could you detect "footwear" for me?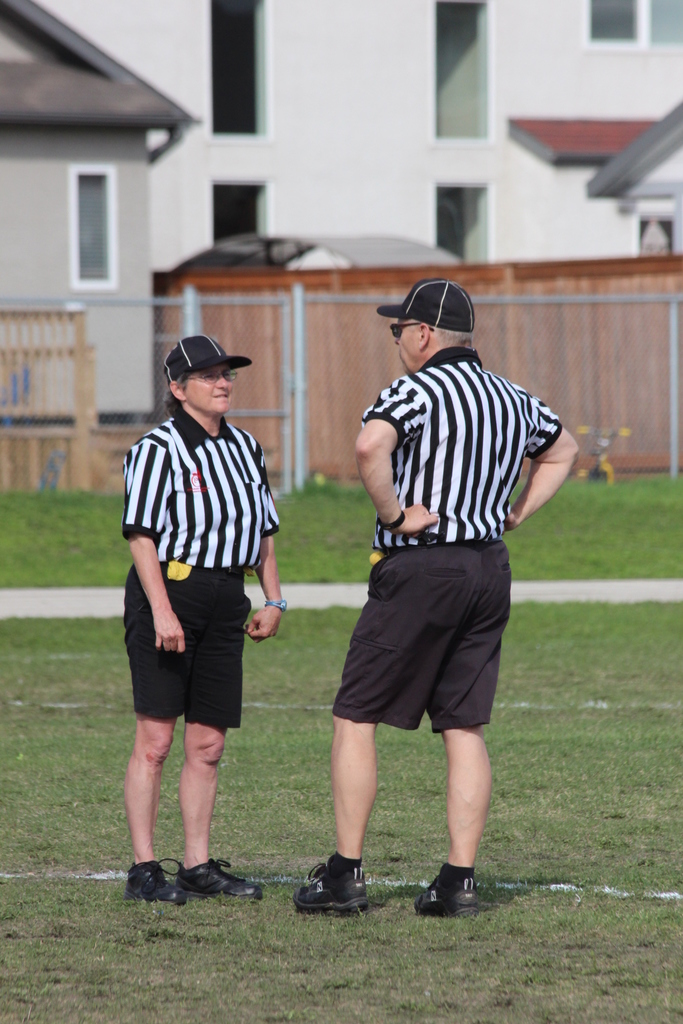
Detection result: bbox=[420, 865, 477, 917].
